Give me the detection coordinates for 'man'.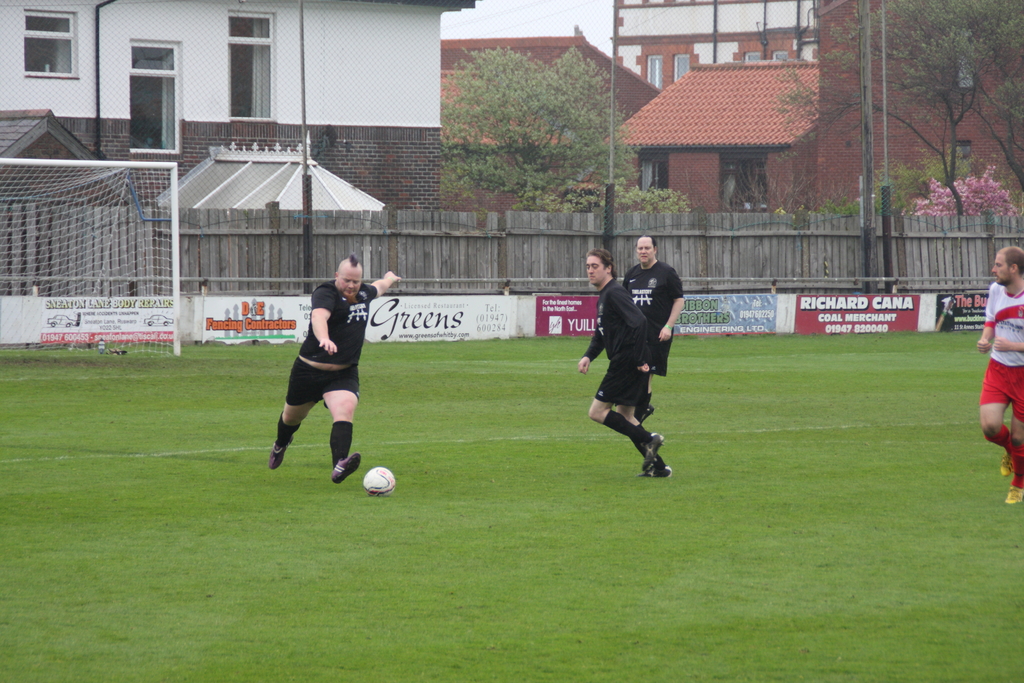
[left=266, top=251, right=413, bottom=484].
